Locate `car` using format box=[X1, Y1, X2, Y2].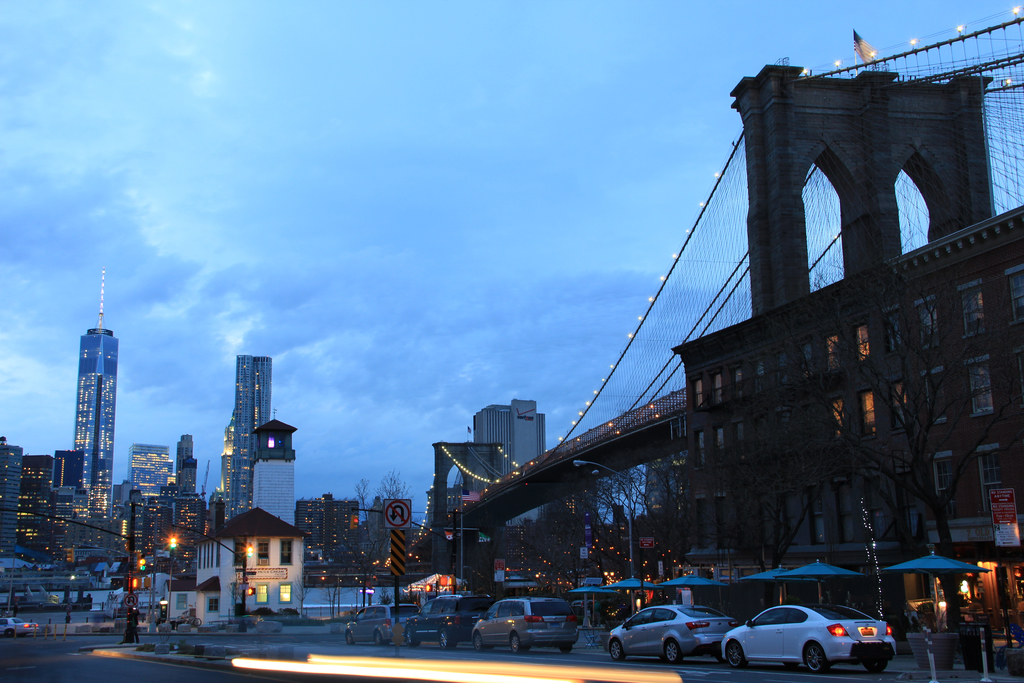
box=[0, 612, 35, 634].
